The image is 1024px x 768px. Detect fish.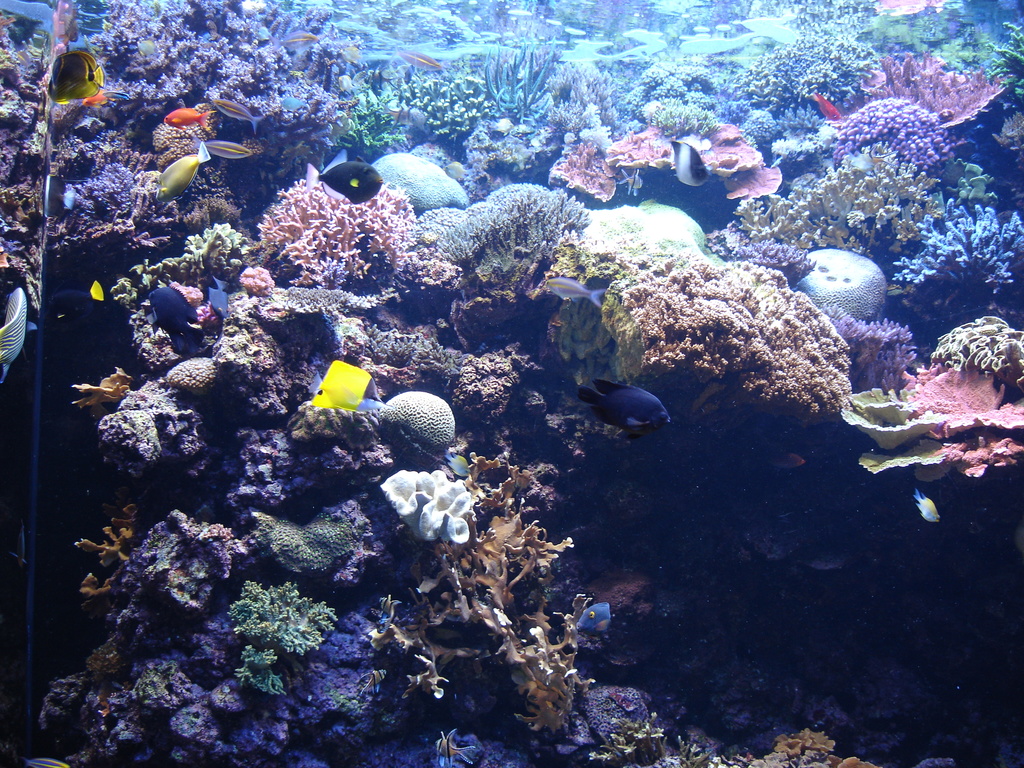
Detection: 154/139/209/202.
